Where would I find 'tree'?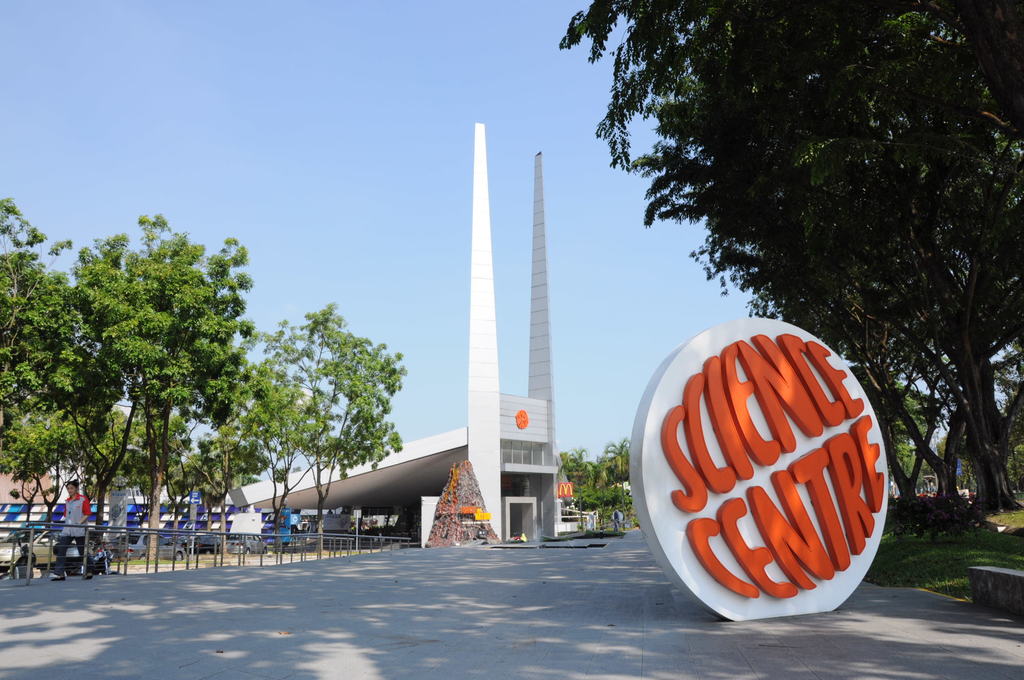
At Rect(0, 193, 96, 514).
